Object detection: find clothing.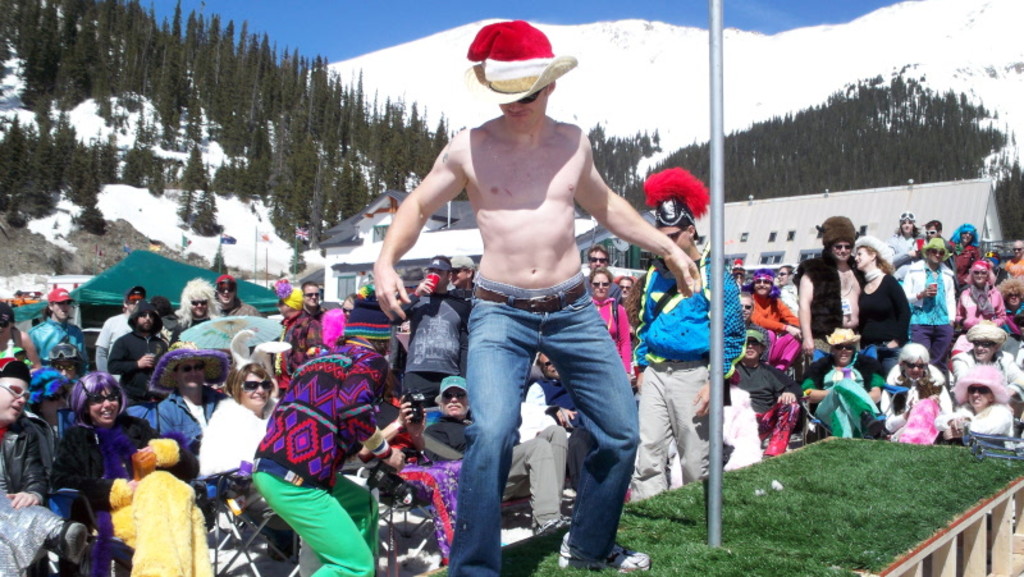
bbox(113, 308, 161, 388).
